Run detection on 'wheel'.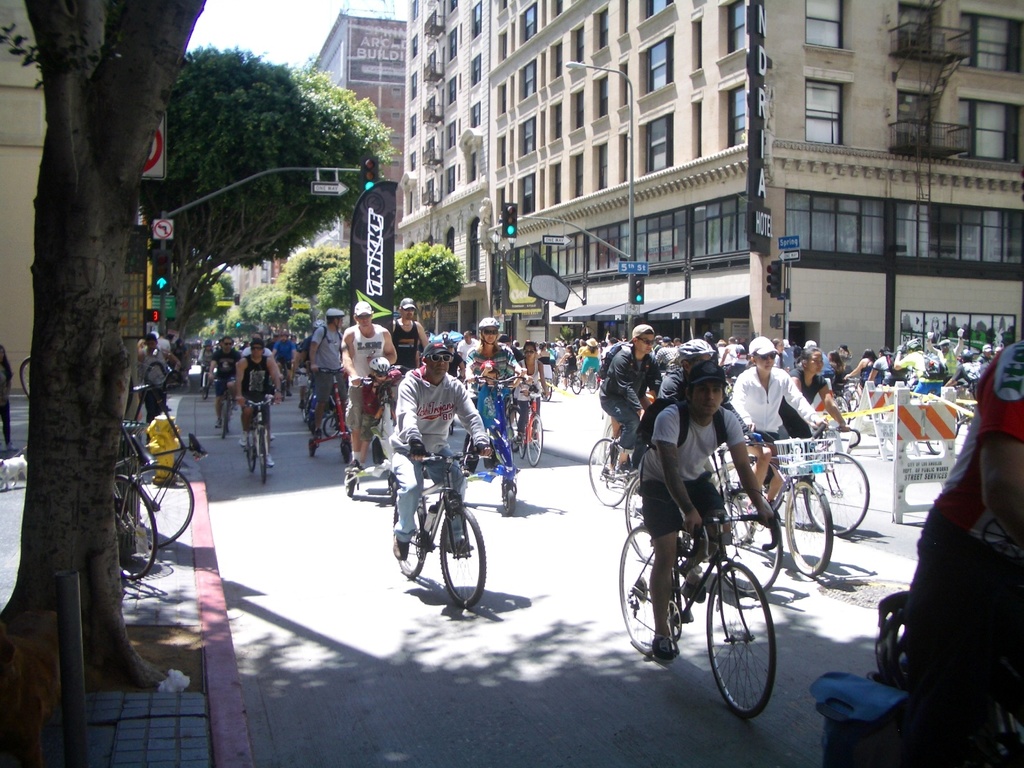
Result: bbox=(17, 358, 31, 399).
